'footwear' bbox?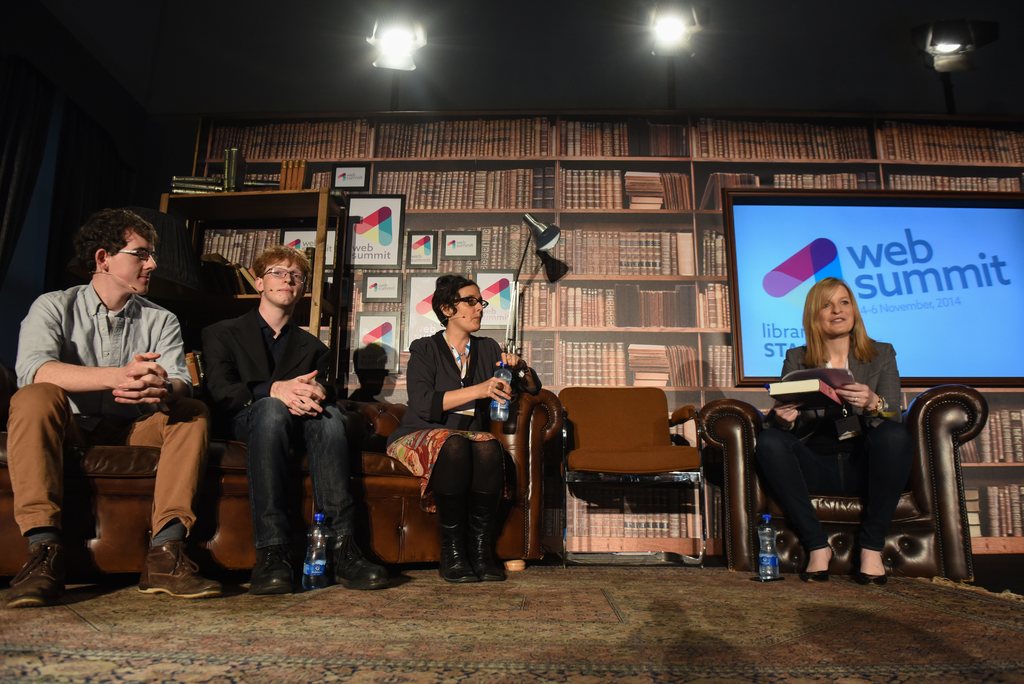
(x1=802, y1=548, x2=833, y2=583)
